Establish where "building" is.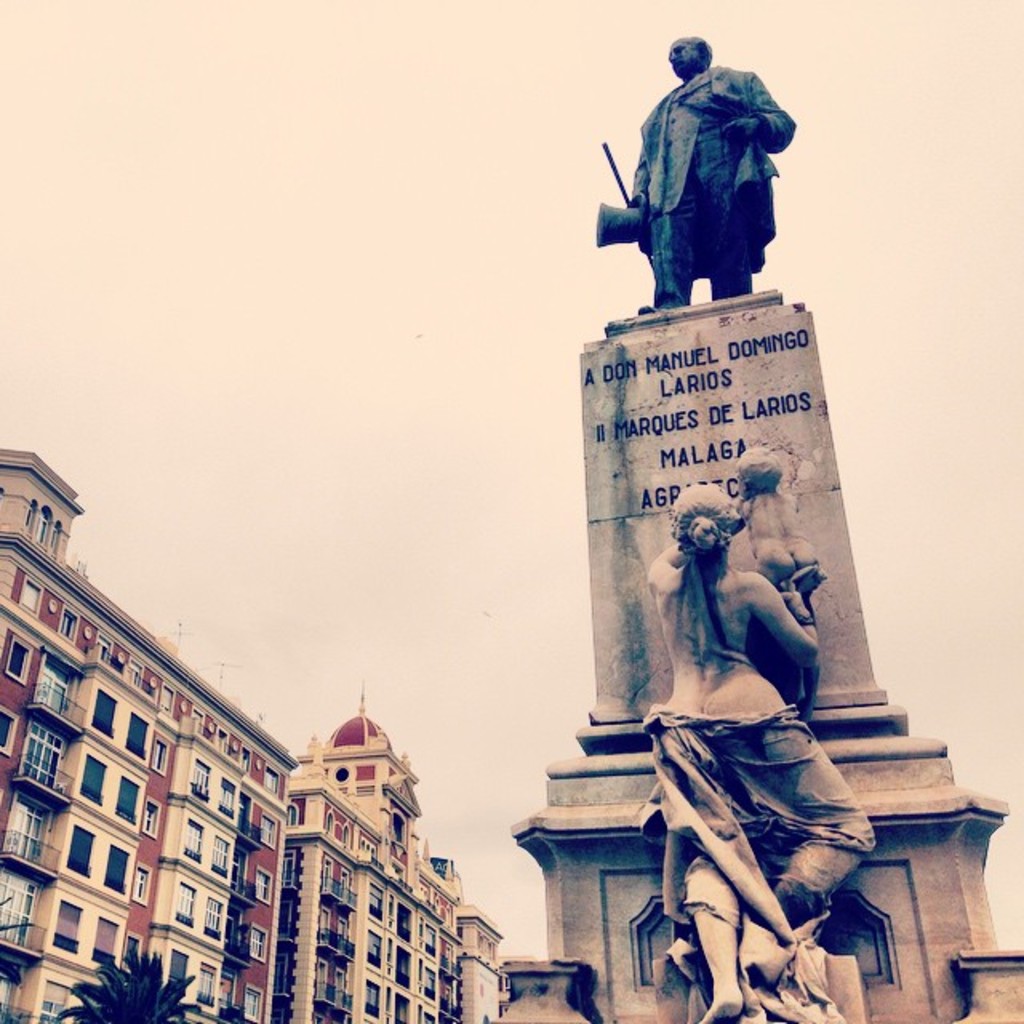
Established at 282,678,494,1022.
